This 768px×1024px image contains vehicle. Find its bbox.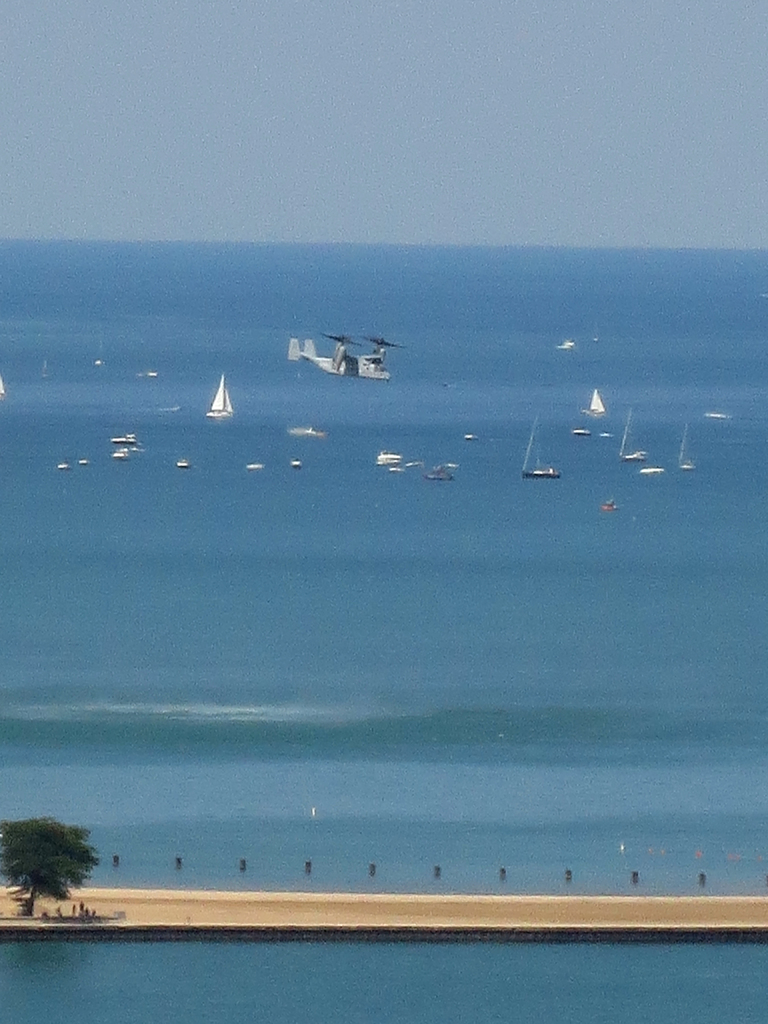
[x1=205, y1=375, x2=234, y2=420].
